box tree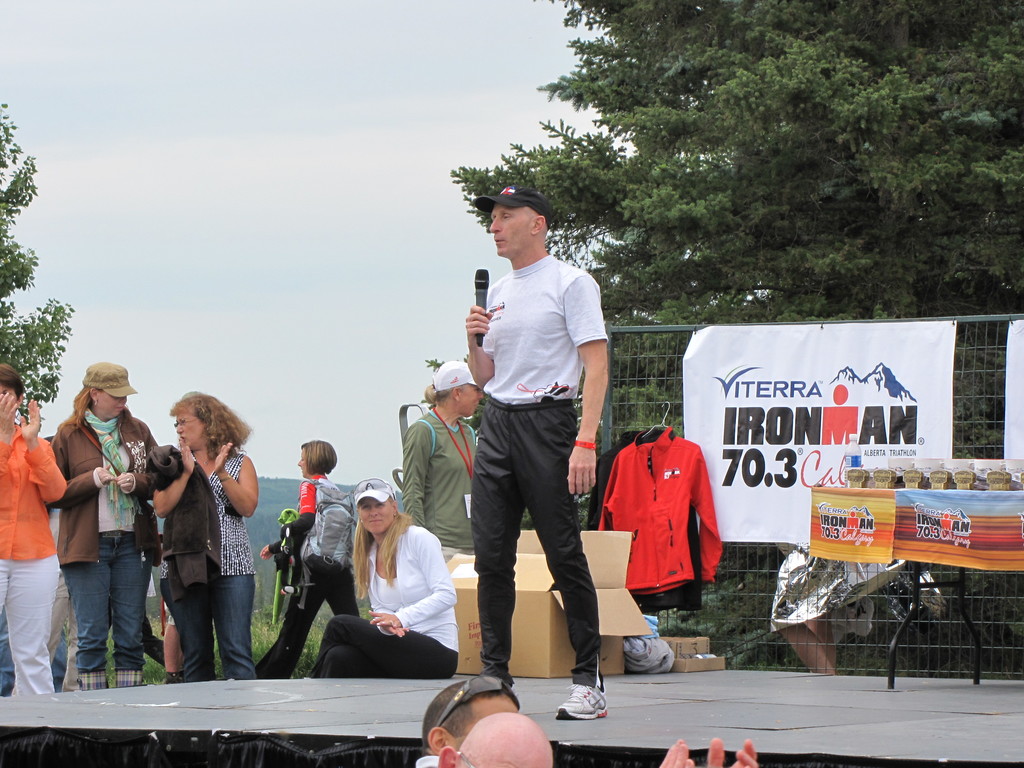
bbox=[0, 104, 74, 435]
